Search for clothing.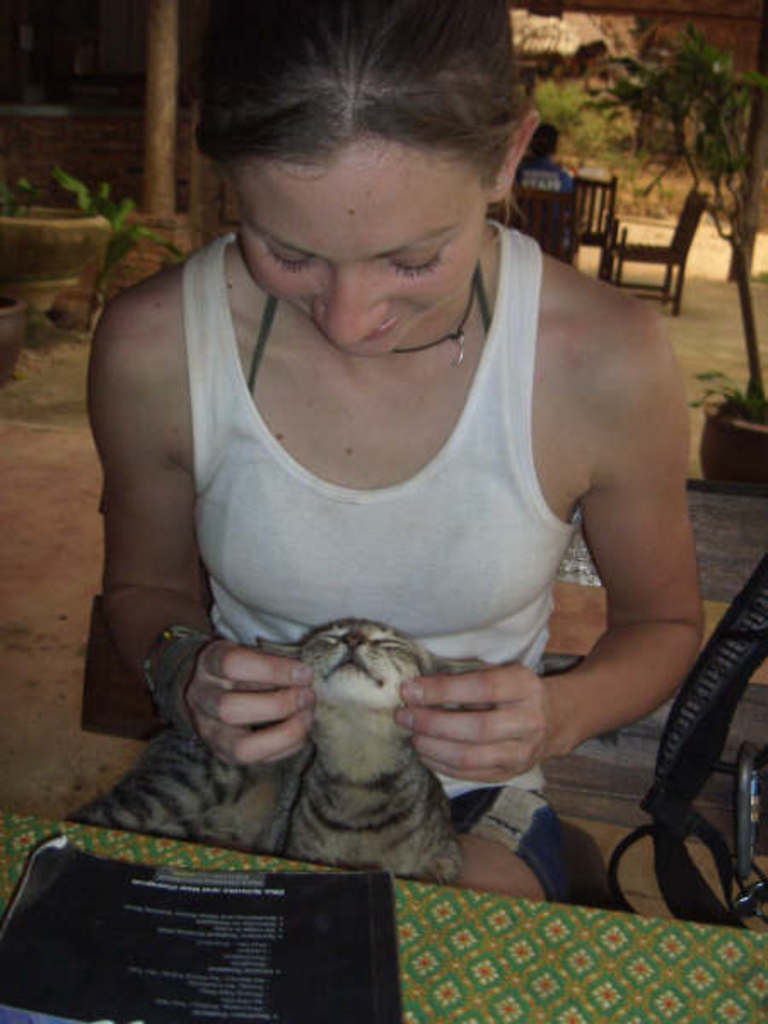
Found at <region>514, 155, 572, 247</region>.
